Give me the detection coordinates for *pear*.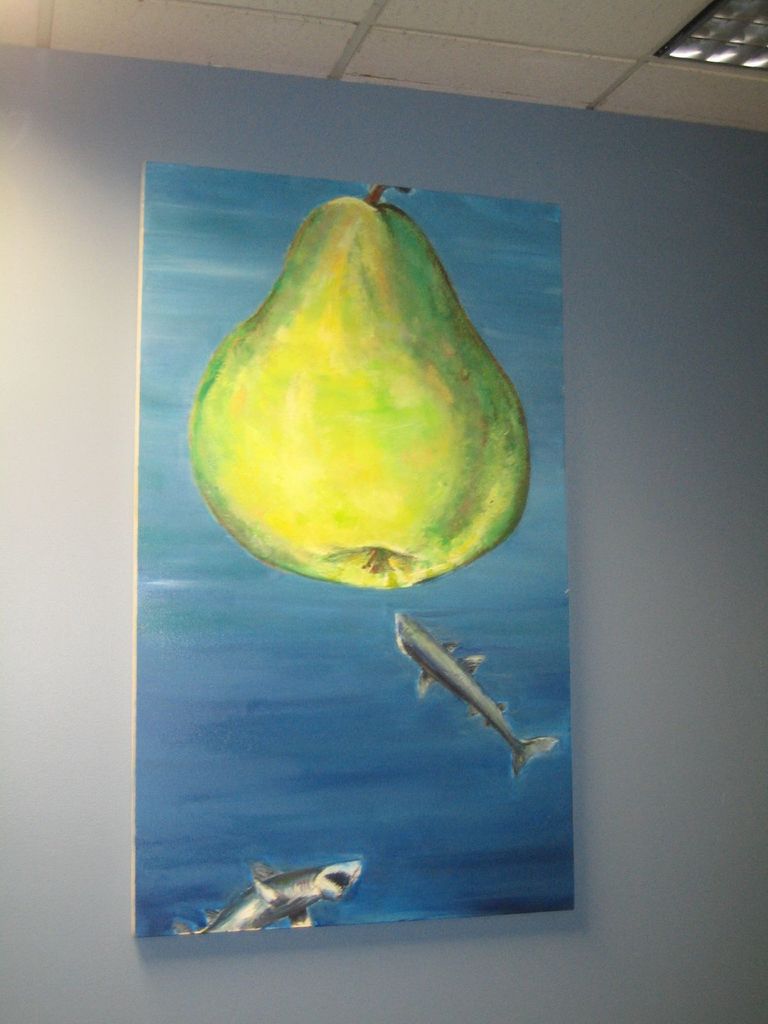
(193, 198, 530, 584).
